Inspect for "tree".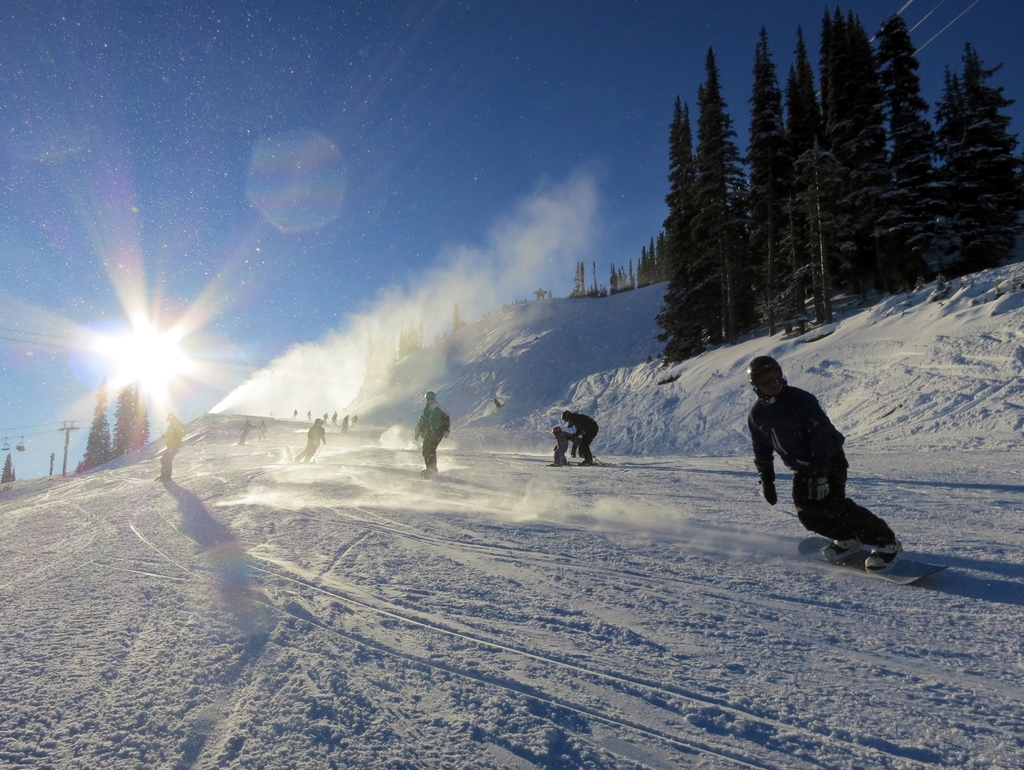
Inspection: [113, 379, 154, 454].
